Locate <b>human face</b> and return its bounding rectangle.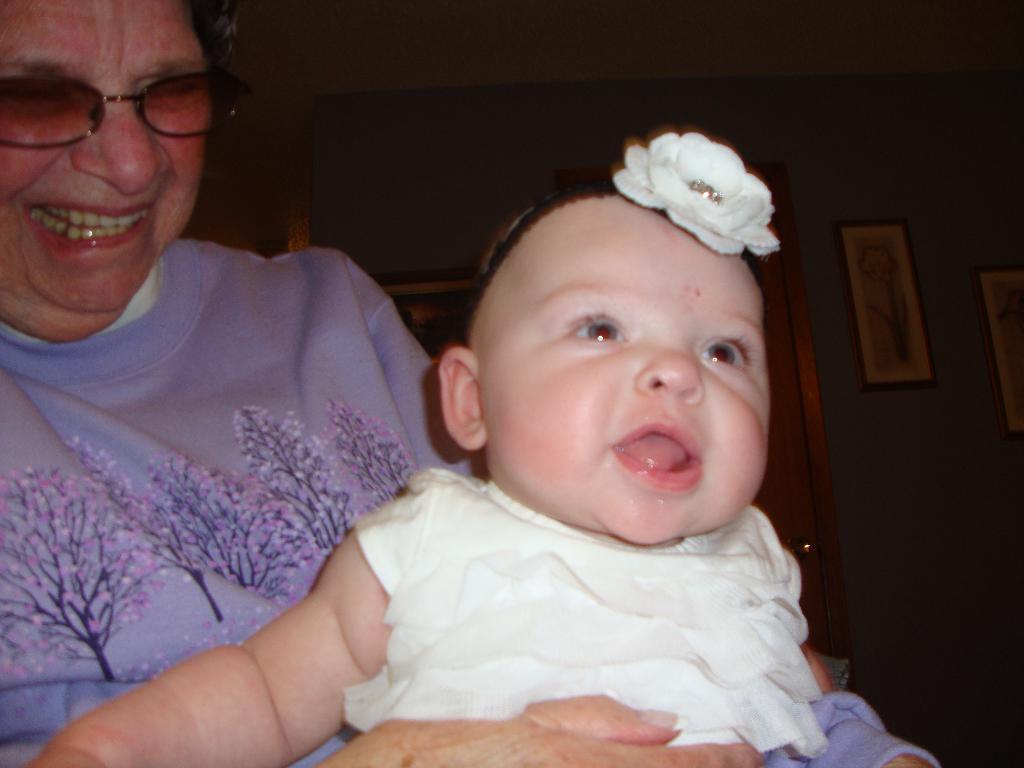
[0,0,214,310].
